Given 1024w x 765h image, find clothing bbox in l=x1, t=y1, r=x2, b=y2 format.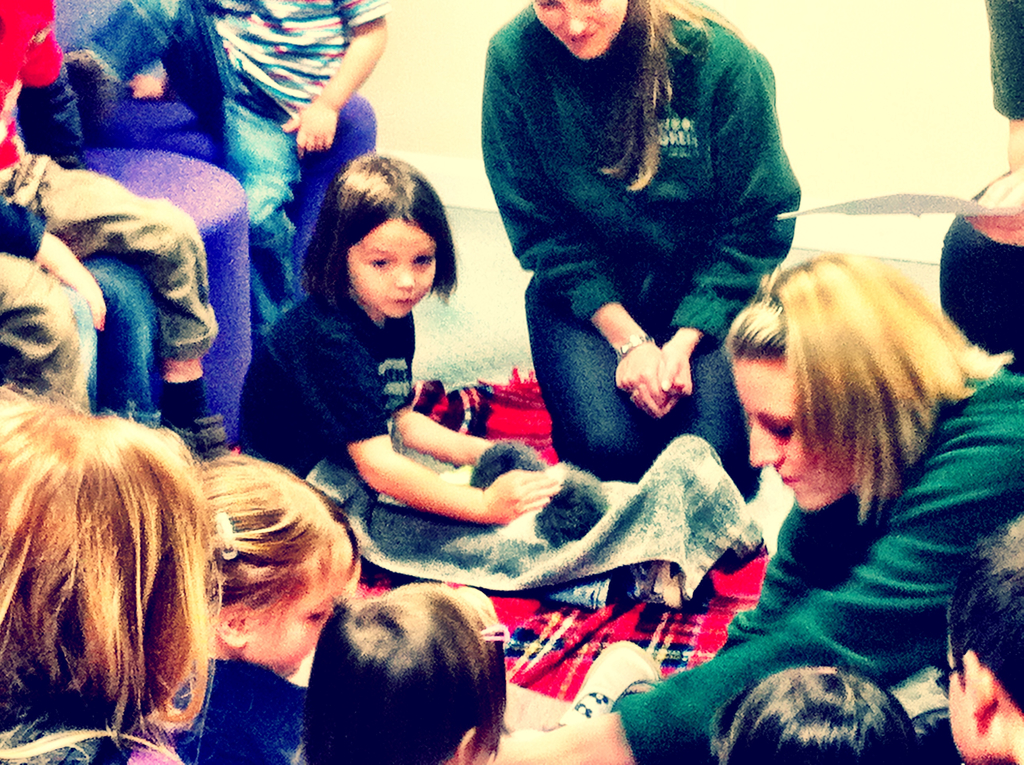
l=604, t=338, r=1023, b=762.
